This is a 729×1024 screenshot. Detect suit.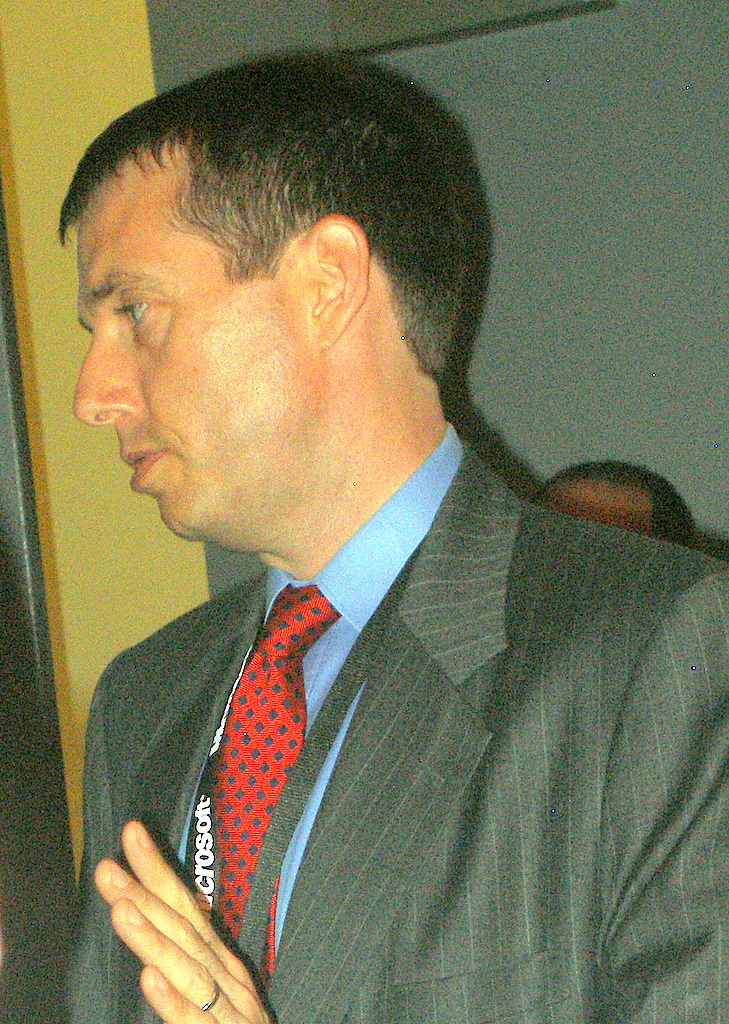
{"left": 62, "top": 423, "right": 728, "bottom": 1023}.
